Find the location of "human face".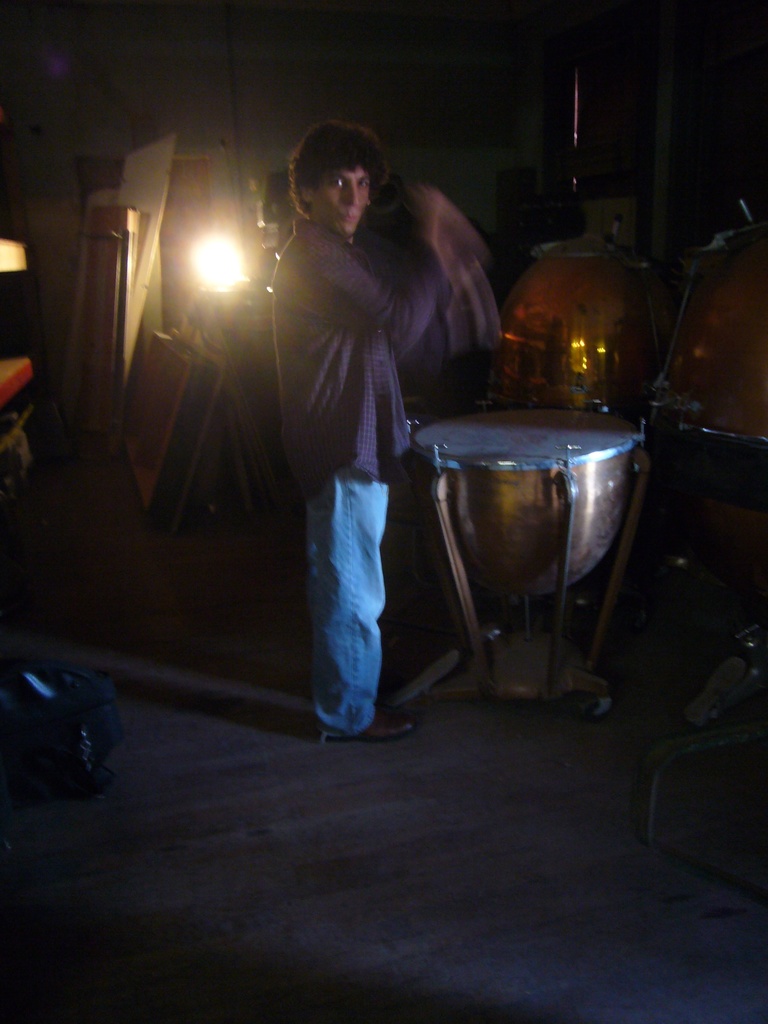
Location: [left=314, top=164, right=370, bottom=236].
